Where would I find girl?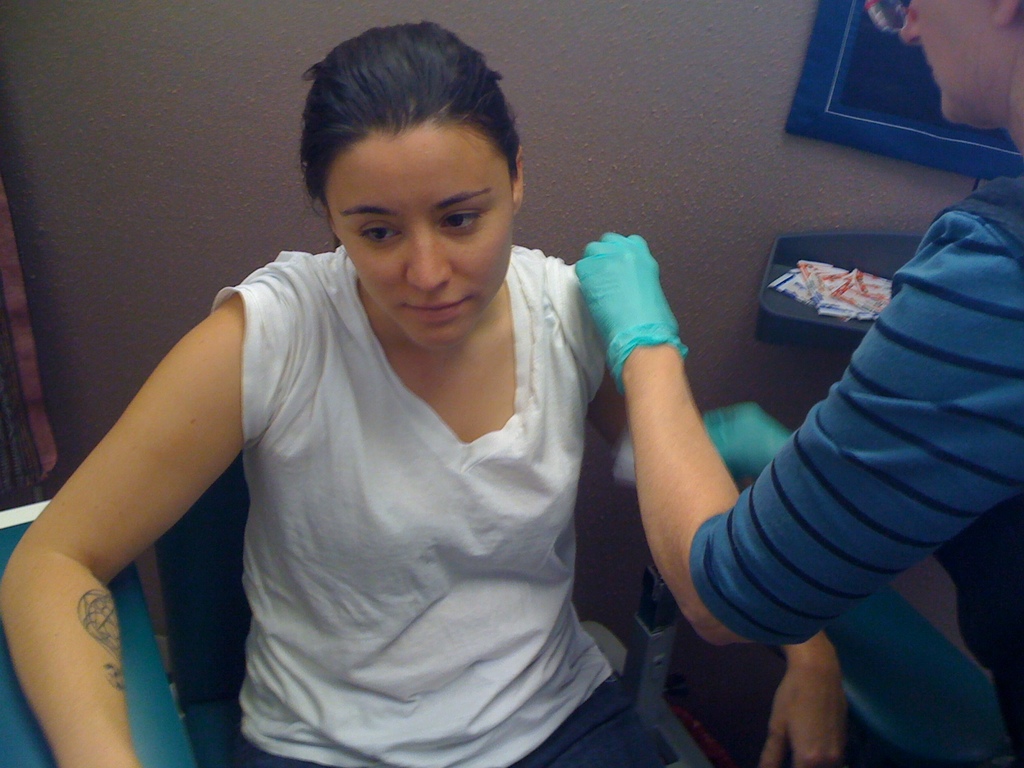
At select_region(0, 18, 845, 767).
